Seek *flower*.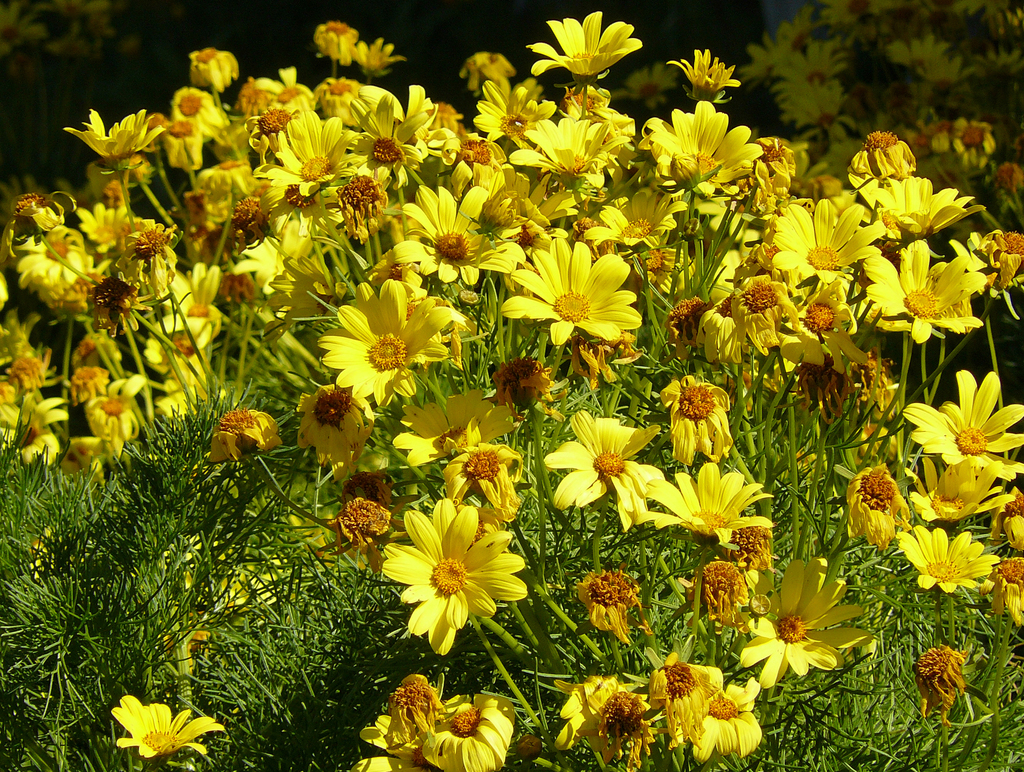
detection(865, 174, 983, 239).
